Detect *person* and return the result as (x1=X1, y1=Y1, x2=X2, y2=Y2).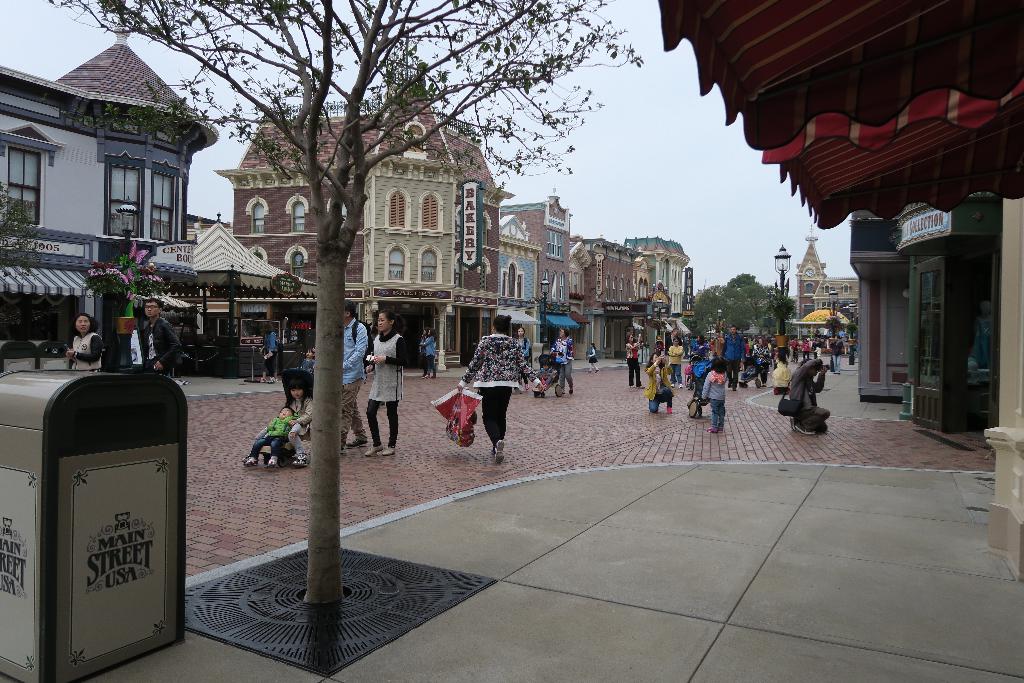
(x1=787, y1=358, x2=831, y2=436).
